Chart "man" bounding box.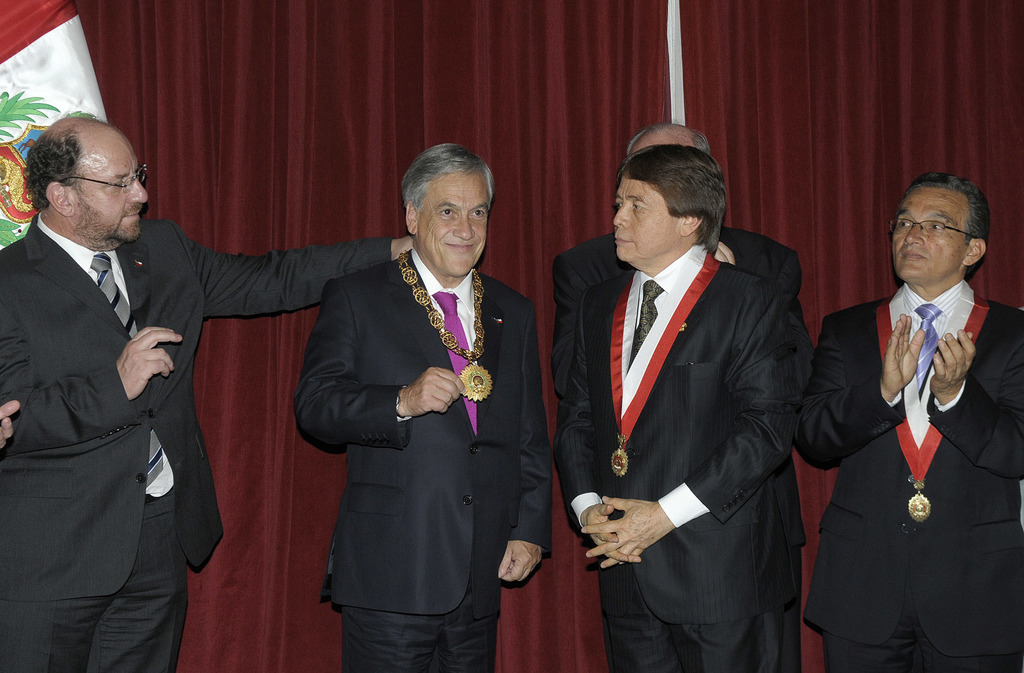
Charted: [807,146,1010,672].
